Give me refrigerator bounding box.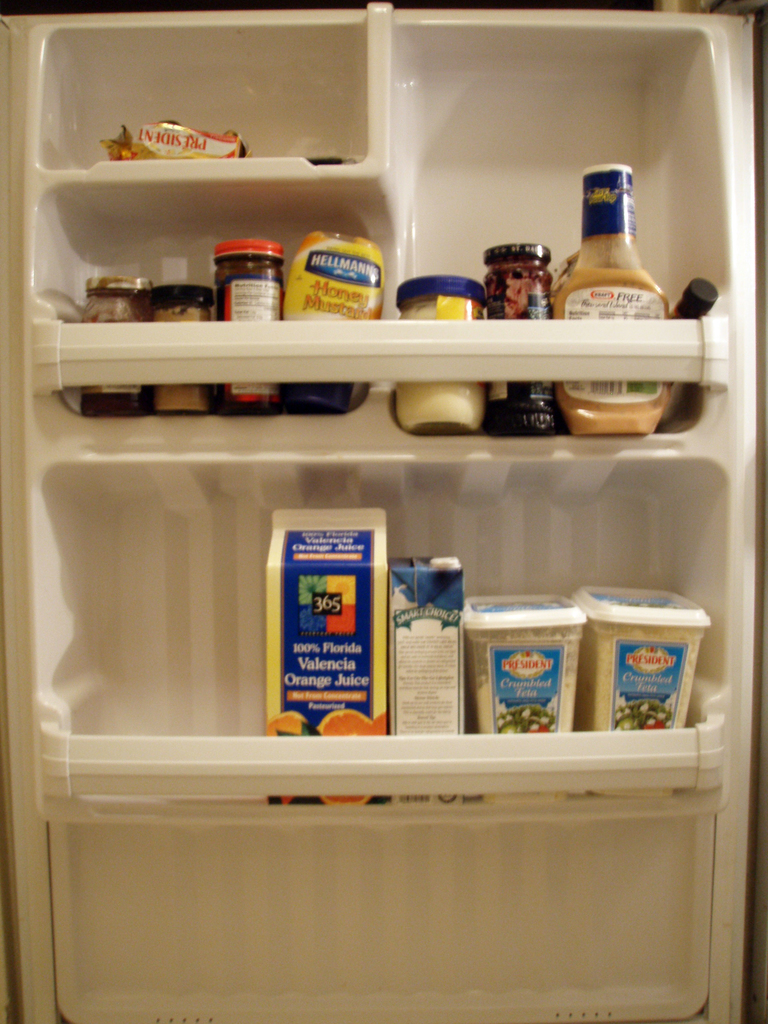
region(5, 10, 757, 1021).
